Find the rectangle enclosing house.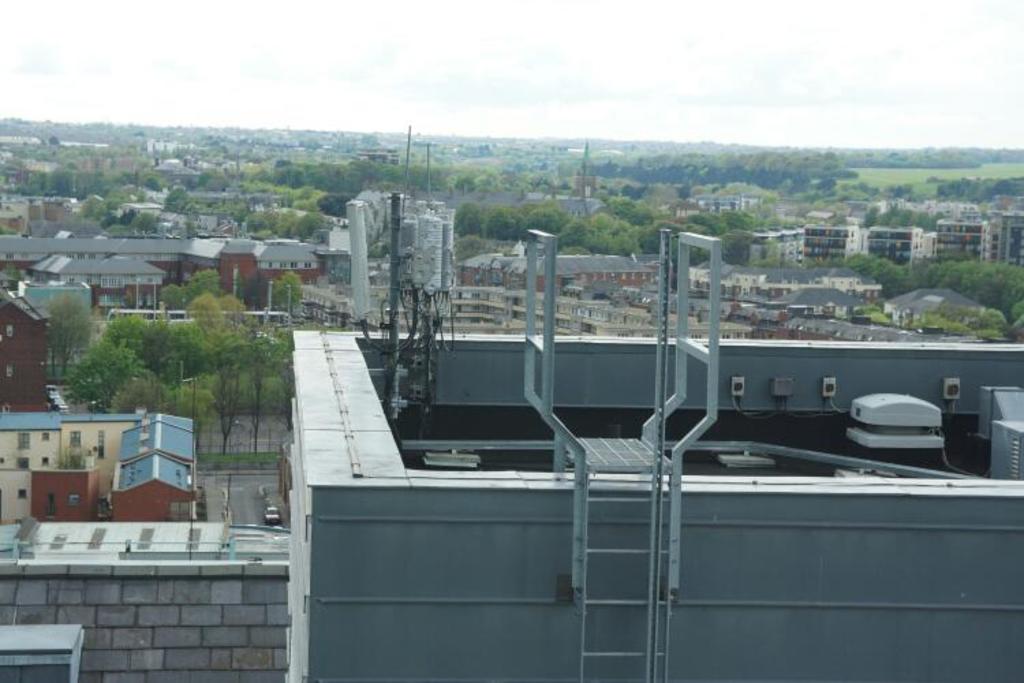
bbox=(527, 145, 612, 220).
